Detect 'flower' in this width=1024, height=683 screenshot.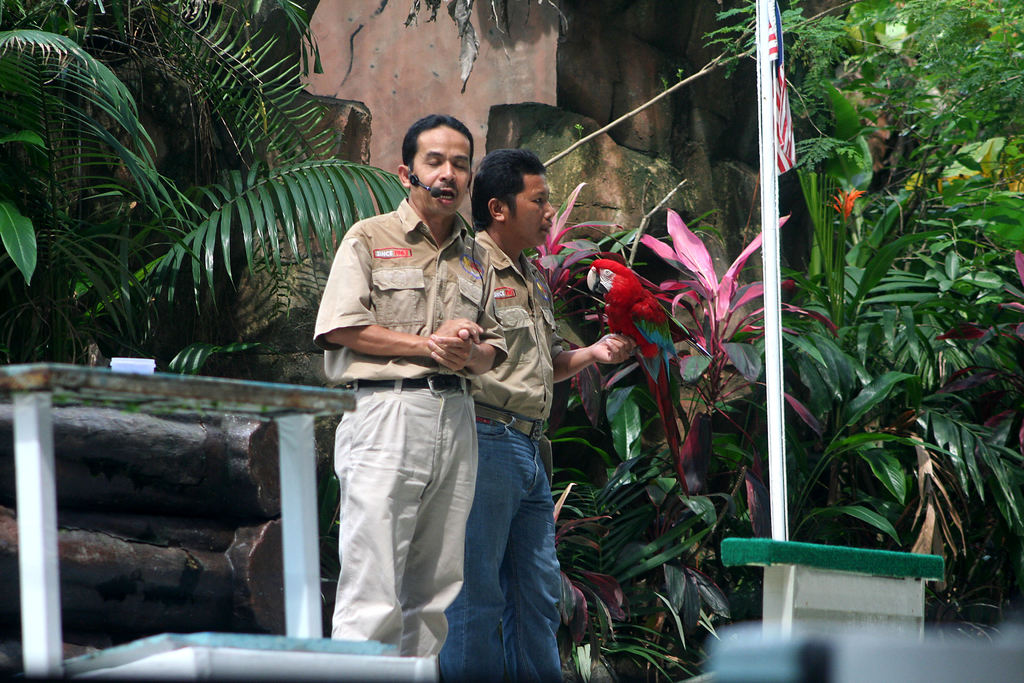
Detection: crop(833, 189, 861, 217).
